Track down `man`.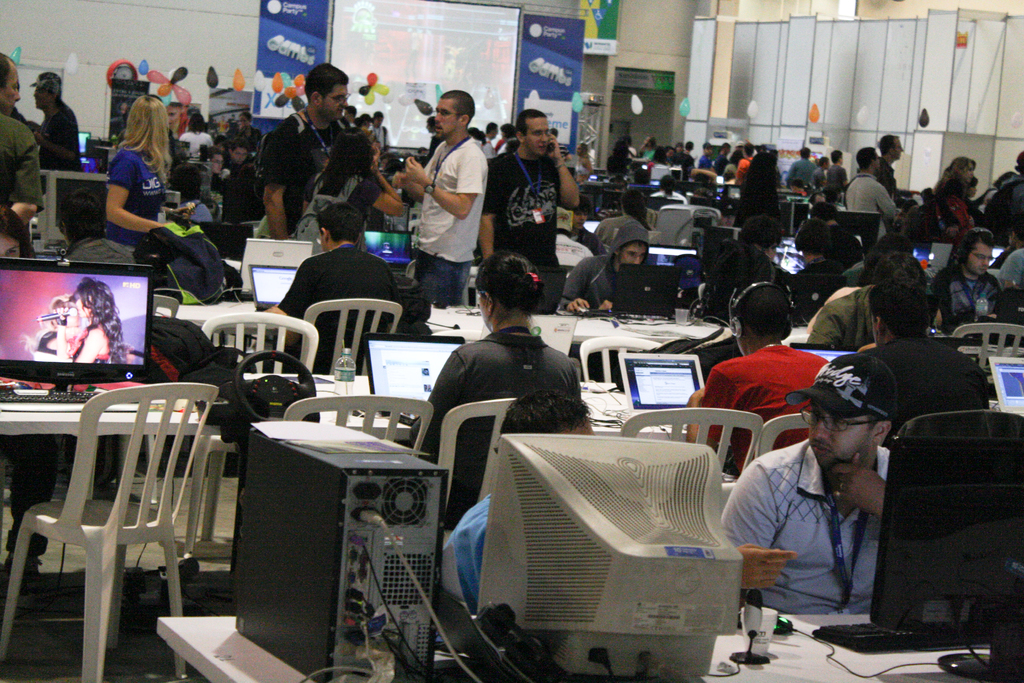
Tracked to box(637, 135, 656, 159).
